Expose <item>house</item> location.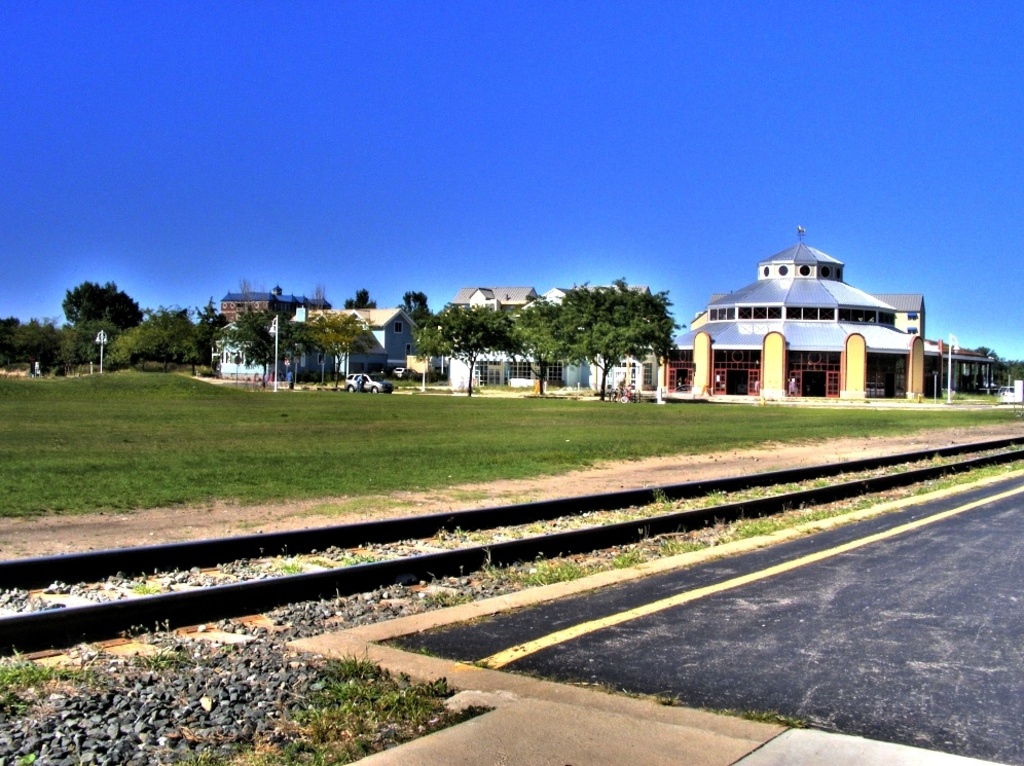
Exposed at {"x1": 214, "y1": 320, "x2": 271, "y2": 390}.
